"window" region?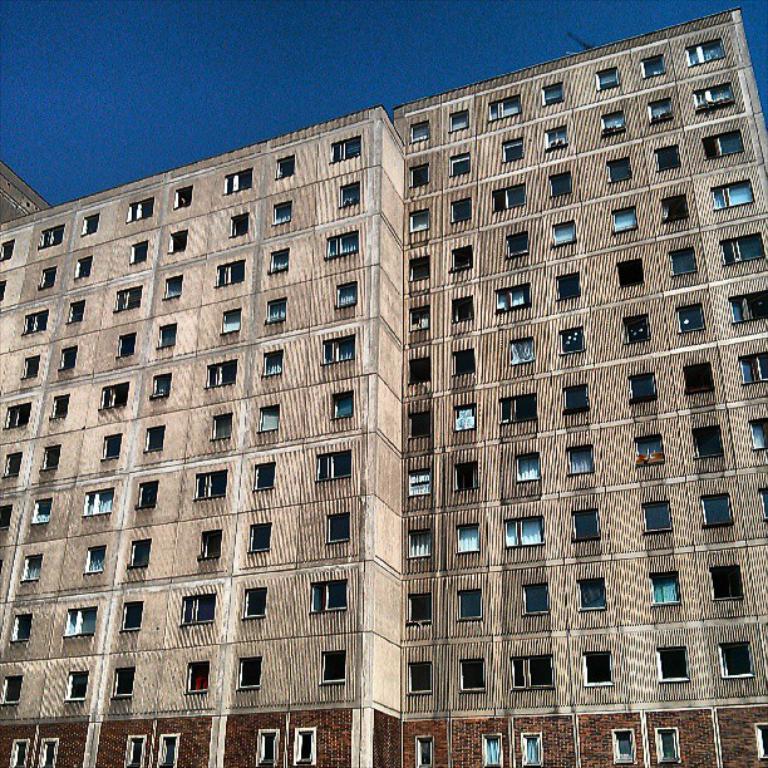
bbox(644, 501, 674, 532)
